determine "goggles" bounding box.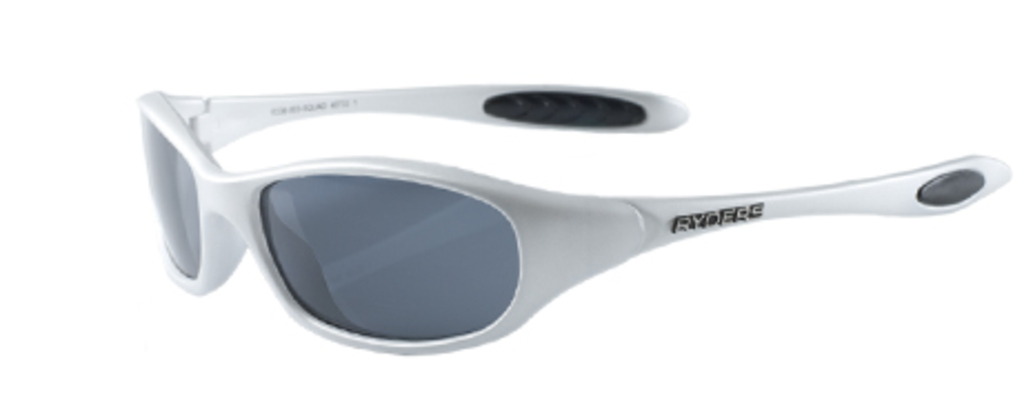
Determined: x1=131 y1=62 x2=1013 y2=382.
